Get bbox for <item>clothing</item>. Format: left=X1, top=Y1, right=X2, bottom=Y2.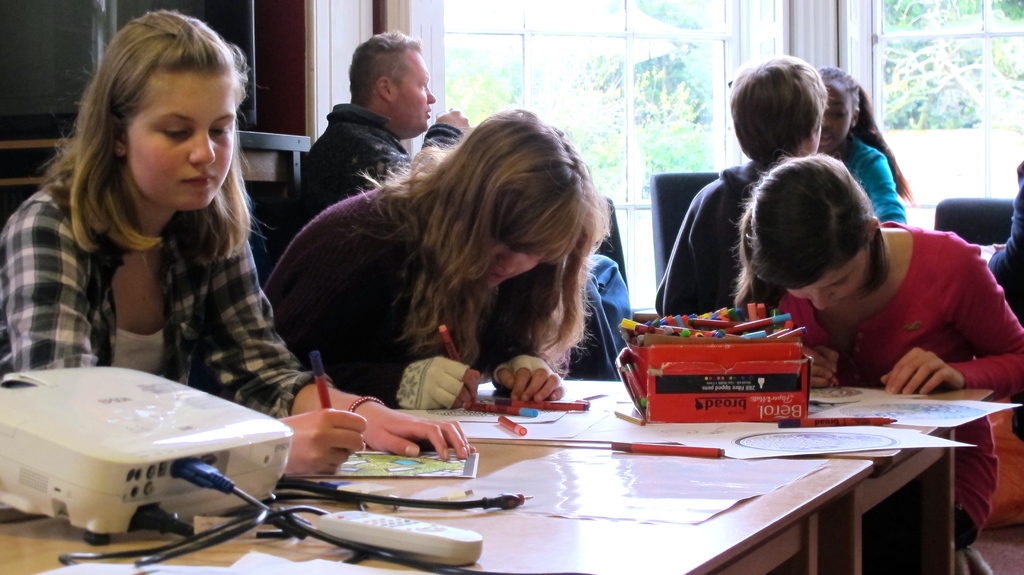
left=988, top=188, right=1023, bottom=440.
